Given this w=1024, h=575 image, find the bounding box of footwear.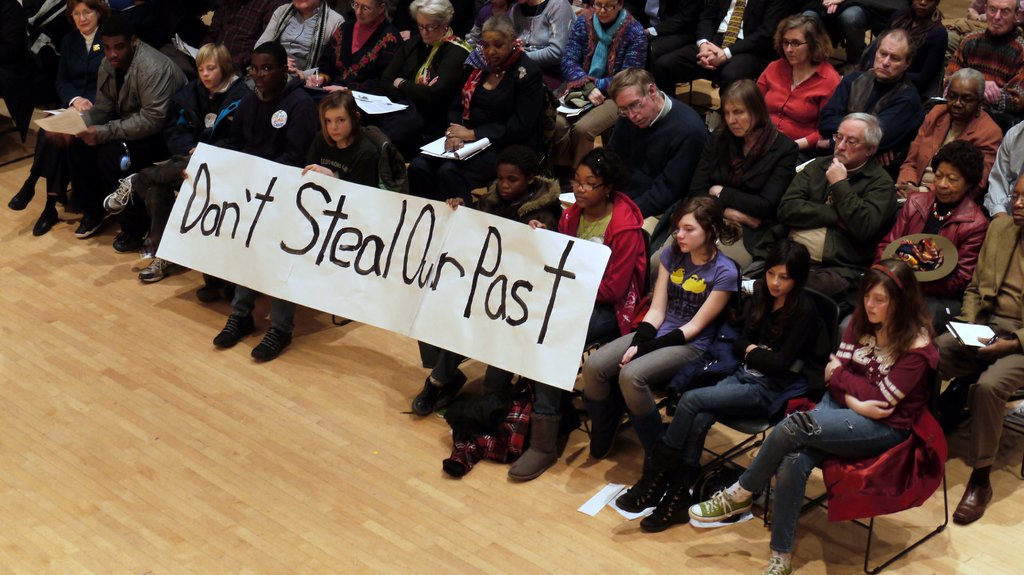
crop(193, 280, 227, 304).
